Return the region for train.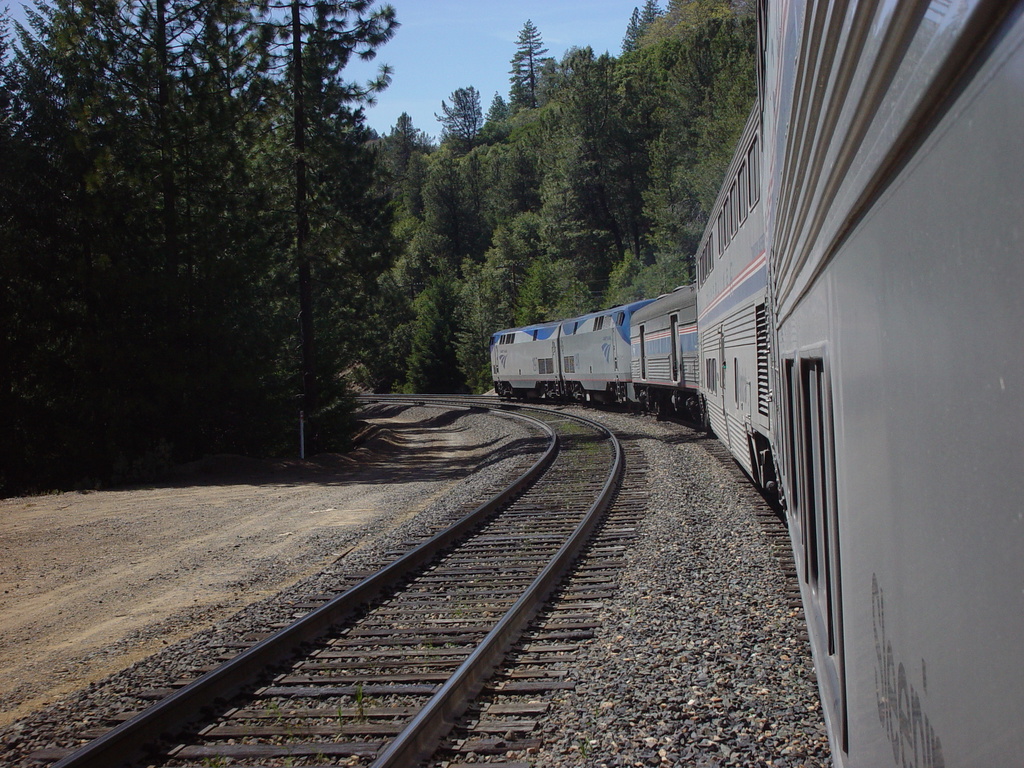
[x1=492, y1=0, x2=1023, y2=767].
